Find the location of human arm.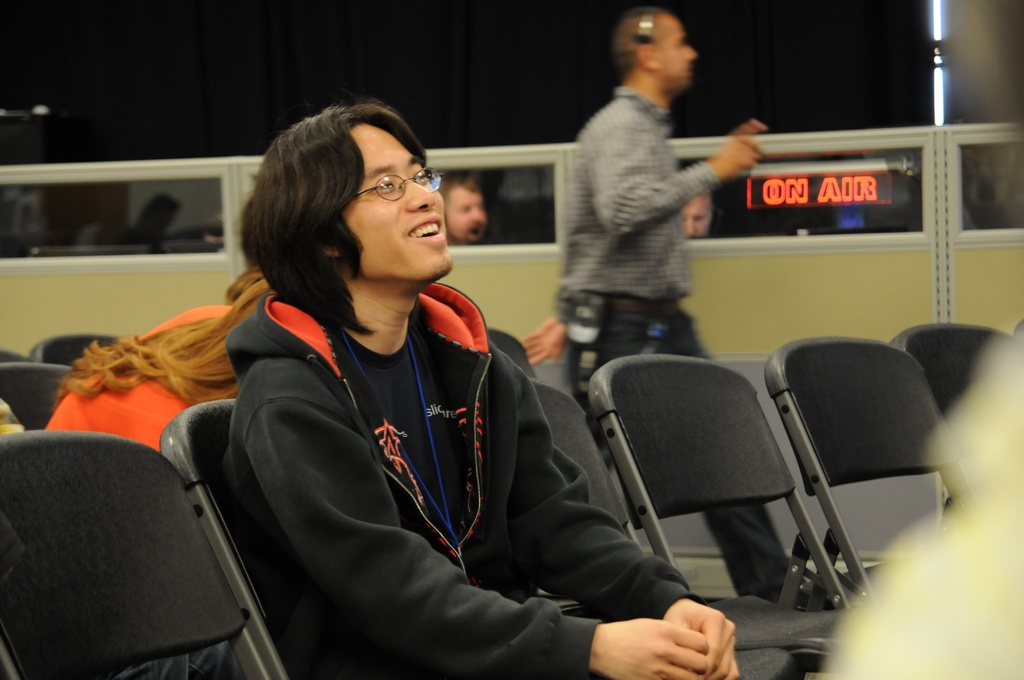
Location: {"x1": 586, "y1": 122, "x2": 764, "y2": 234}.
